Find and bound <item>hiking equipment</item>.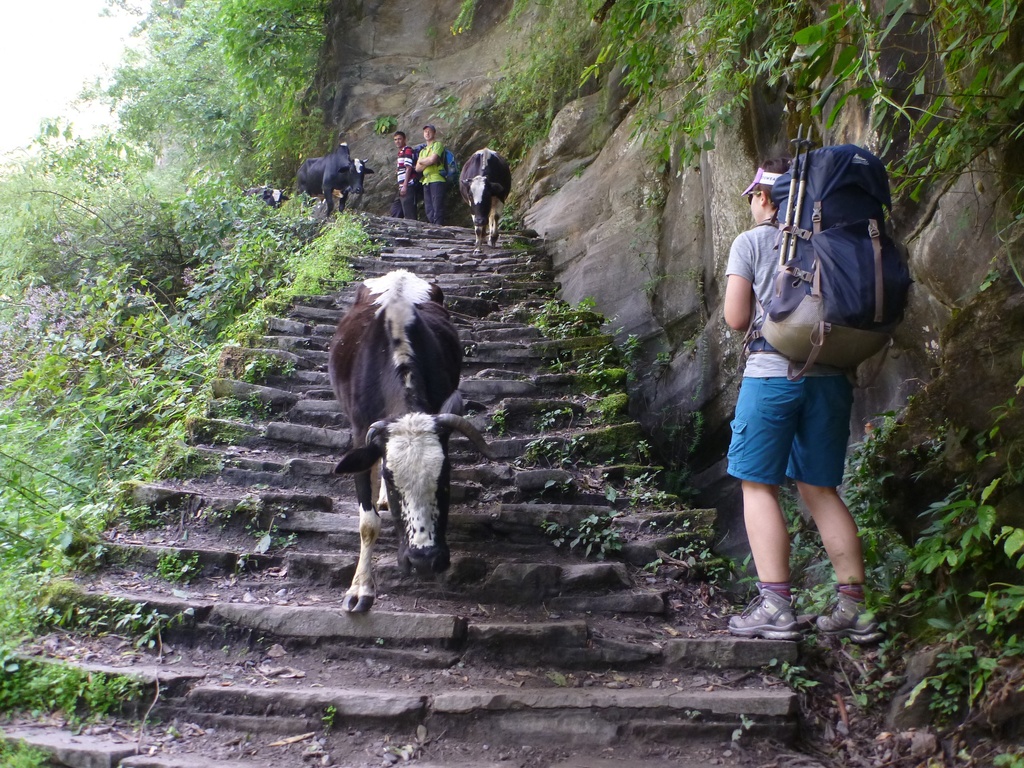
Bound: bbox=[737, 142, 912, 378].
